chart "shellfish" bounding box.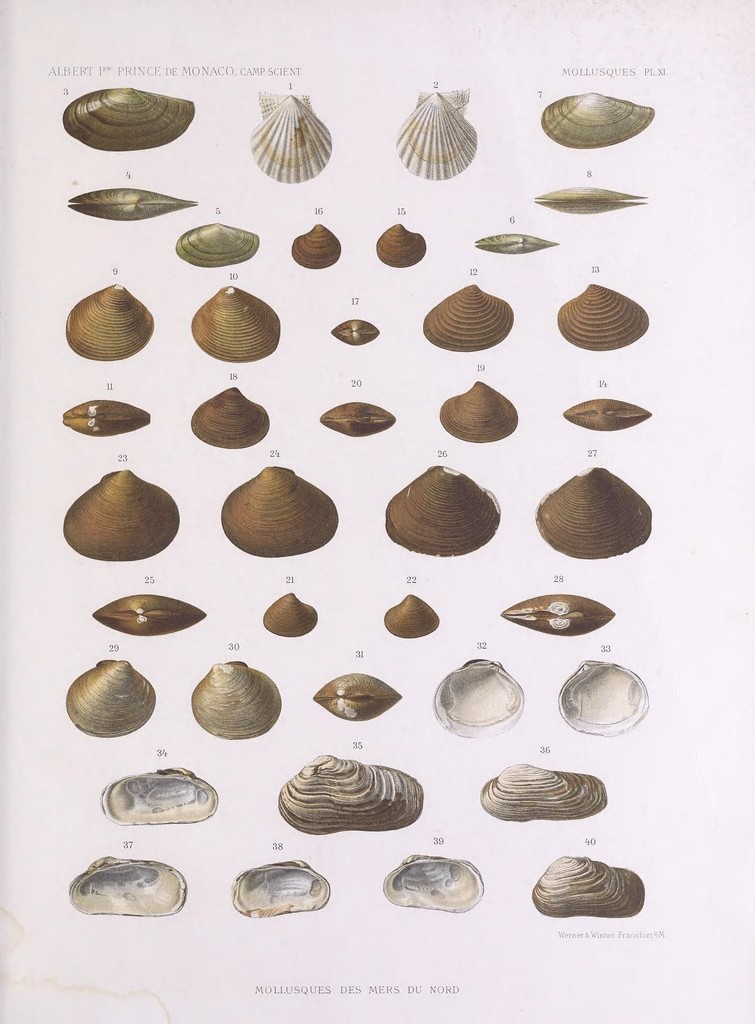
Charted: bbox=[289, 223, 340, 273].
